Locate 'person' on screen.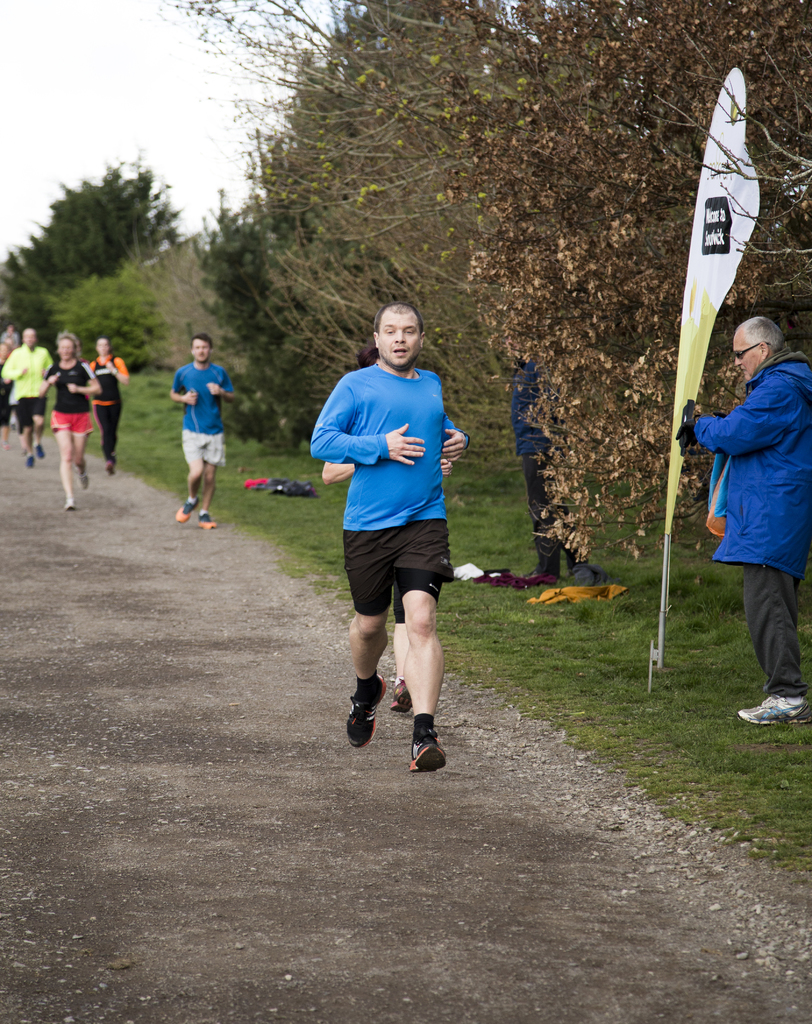
On screen at 167/333/241/531.
